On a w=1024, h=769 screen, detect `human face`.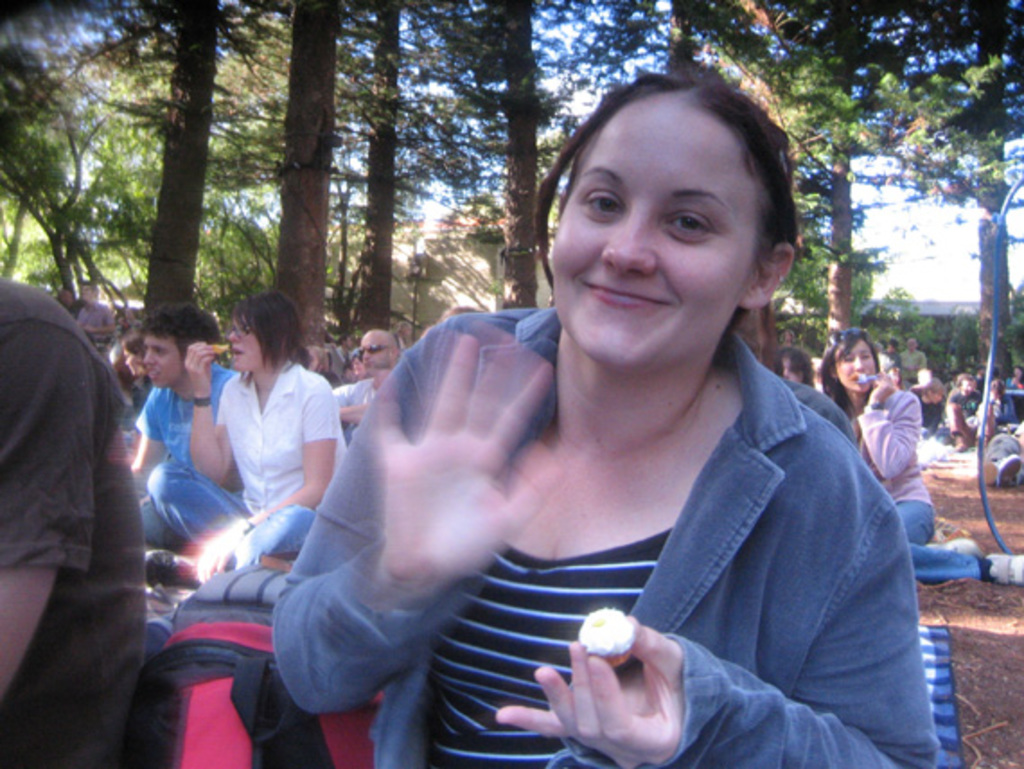
box(146, 336, 176, 376).
